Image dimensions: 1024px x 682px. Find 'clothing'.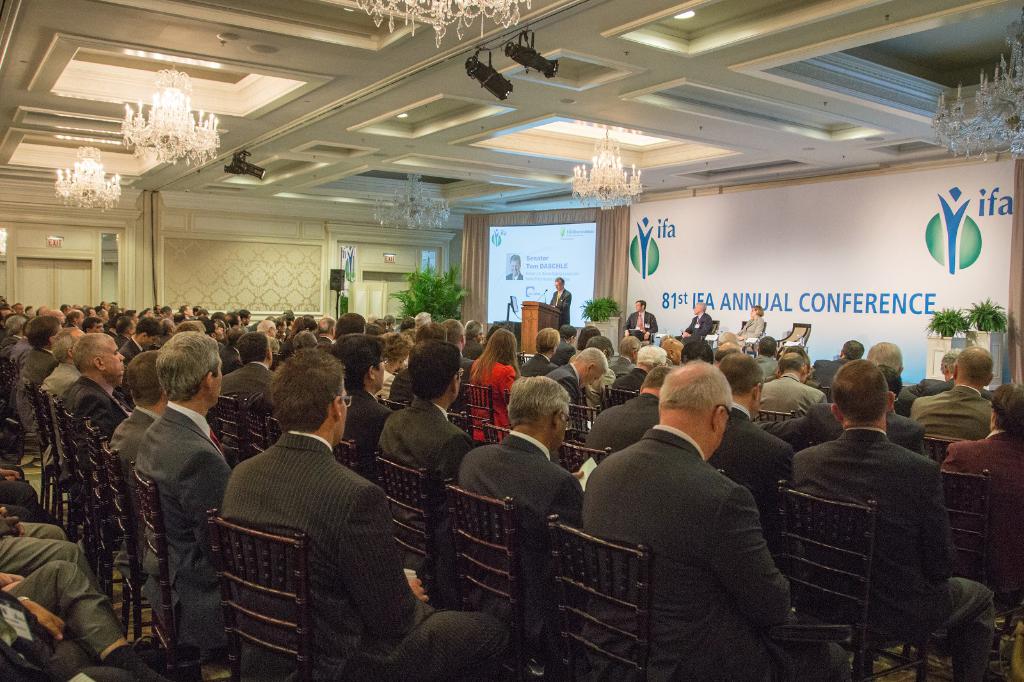
<region>0, 557, 172, 681</region>.
